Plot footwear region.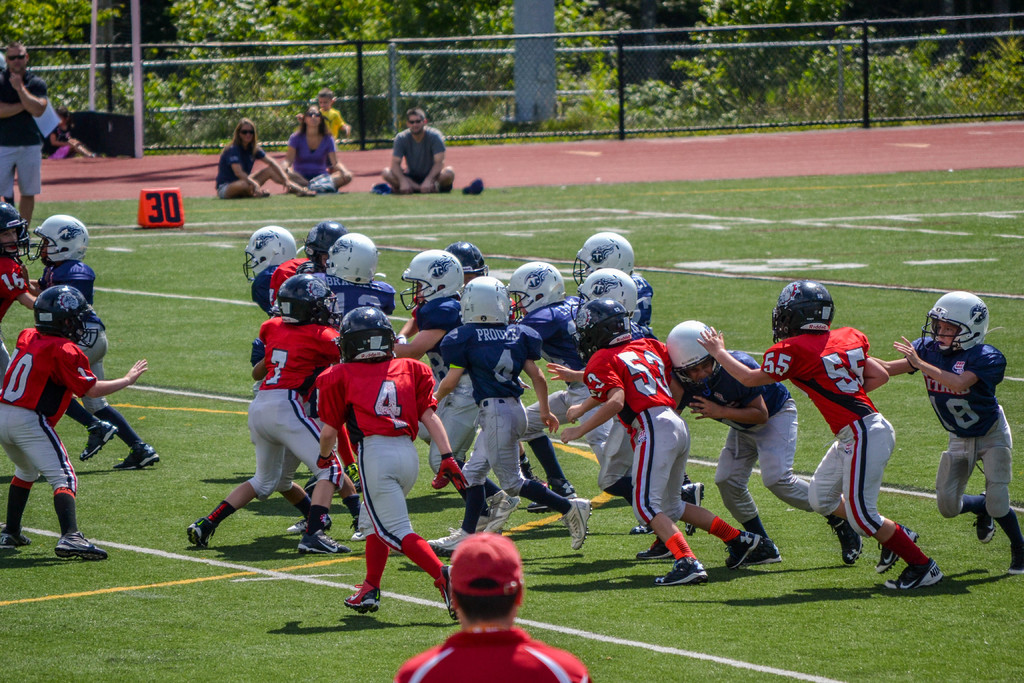
Plotted at <region>258, 186, 269, 198</region>.
